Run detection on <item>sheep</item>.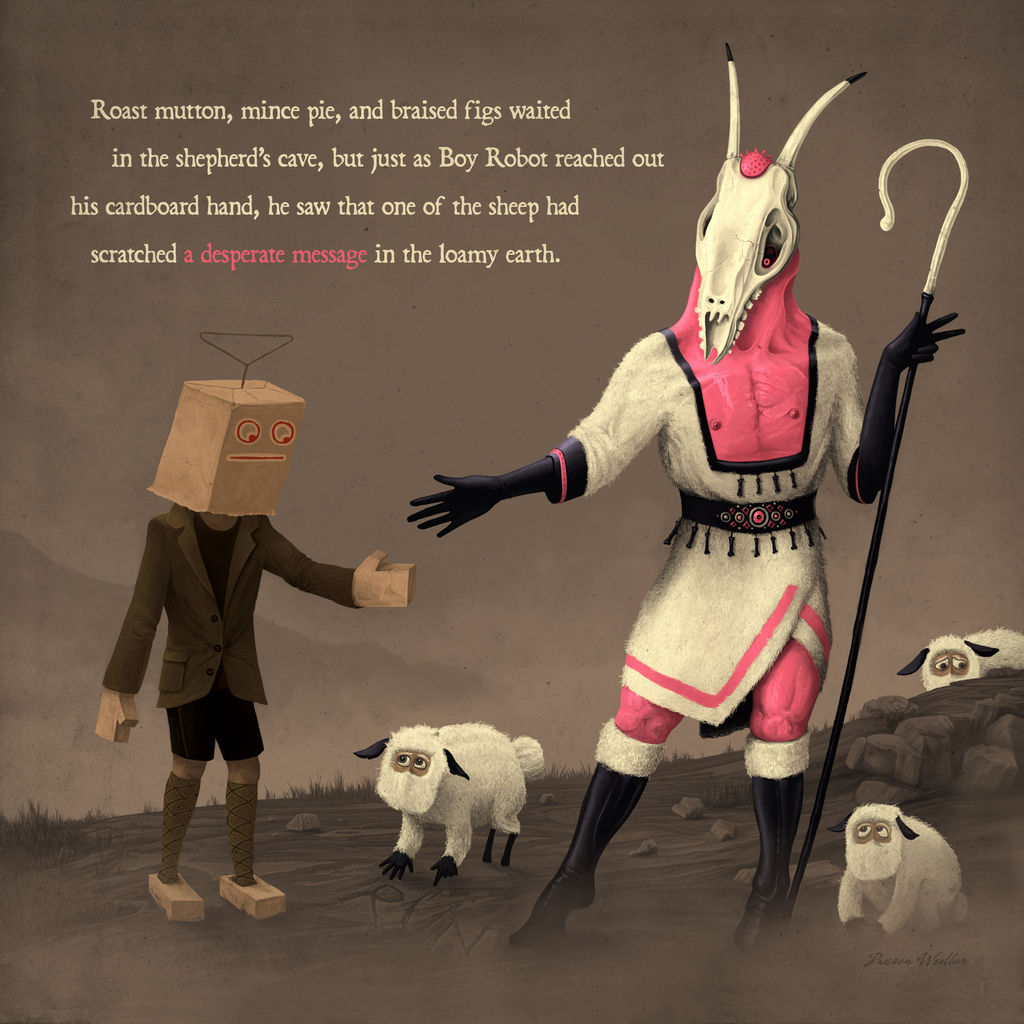
Result: <region>822, 808, 968, 942</region>.
